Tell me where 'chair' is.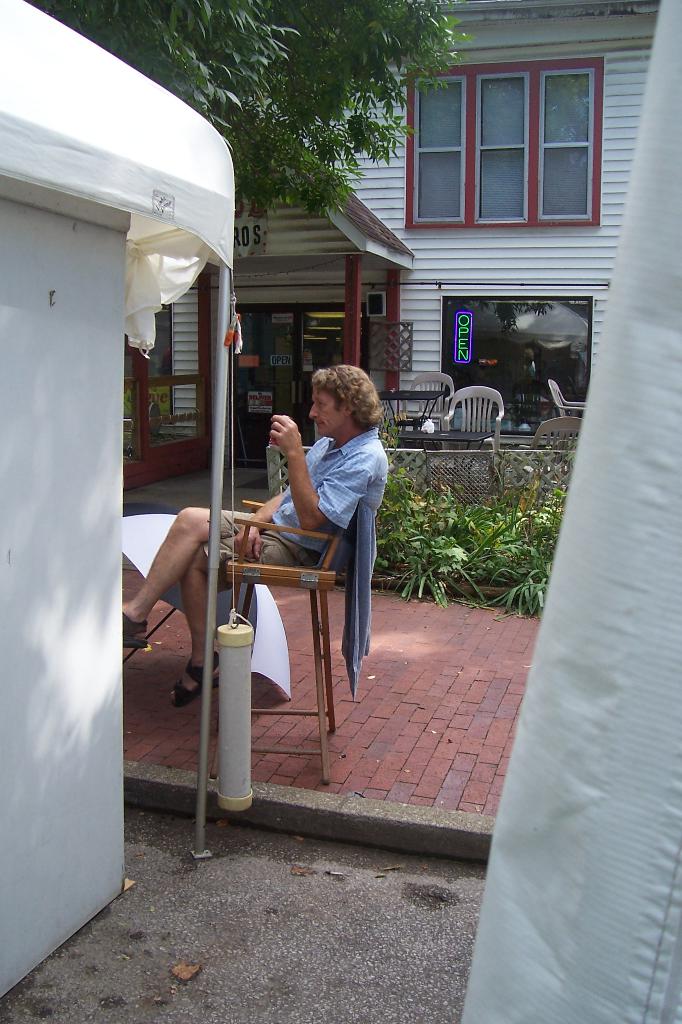
'chair' is at region(168, 499, 367, 813).
